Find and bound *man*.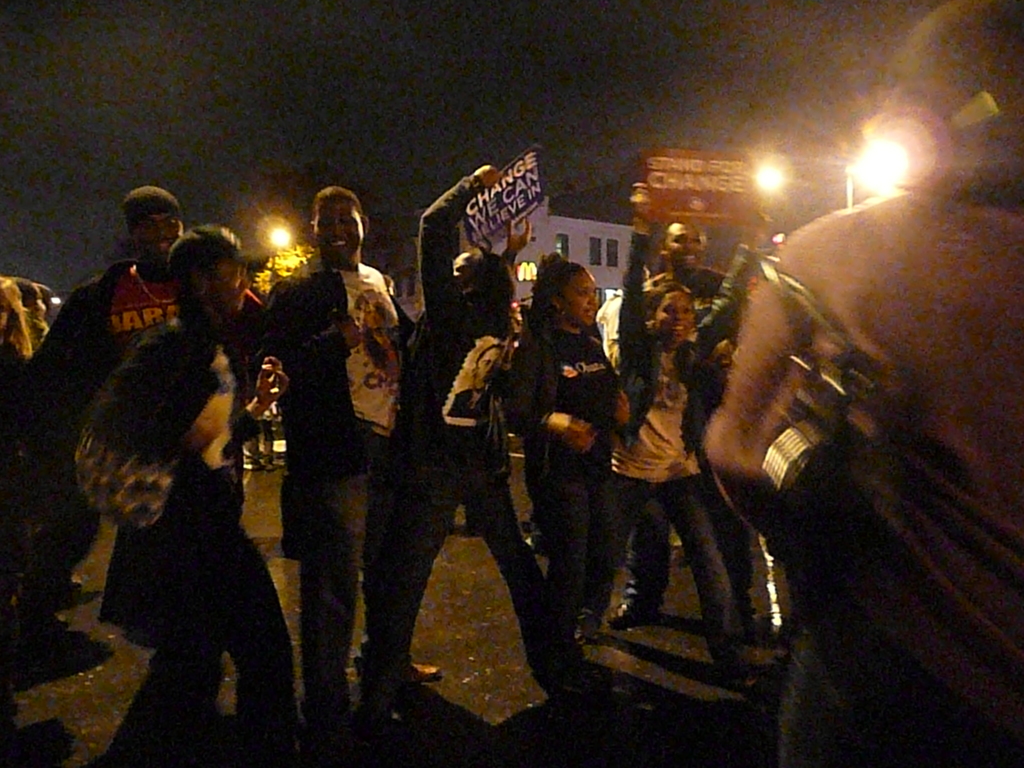
Bound: x1=653, y1=219, x2=778, y2=641.
